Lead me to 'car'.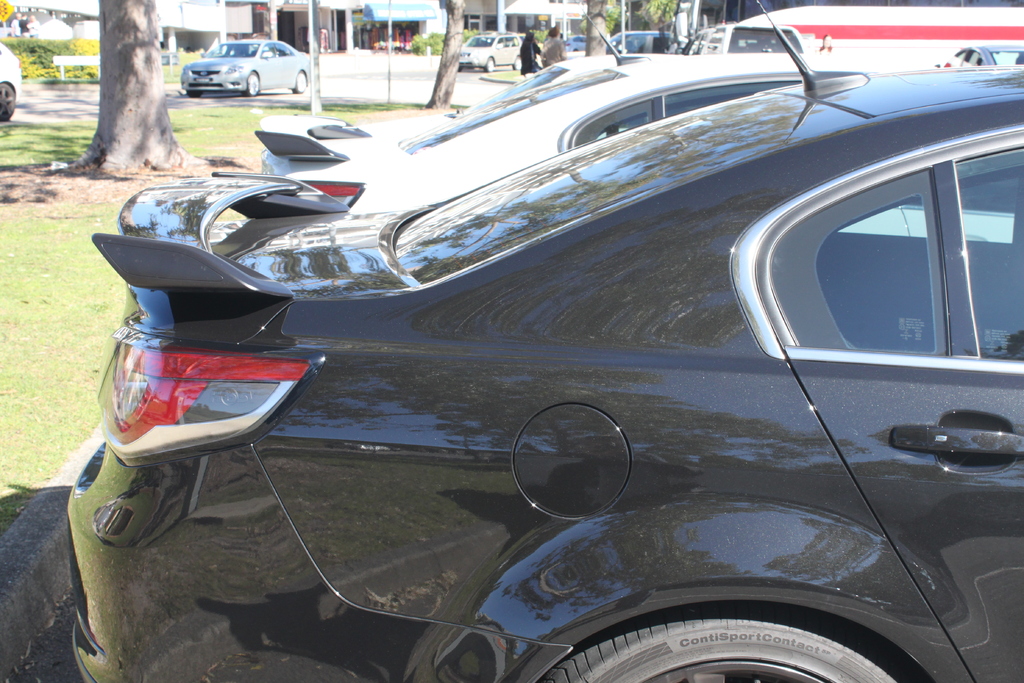
Lead to pyautogui.locateOnScreen(608, 28, 668, 51).
